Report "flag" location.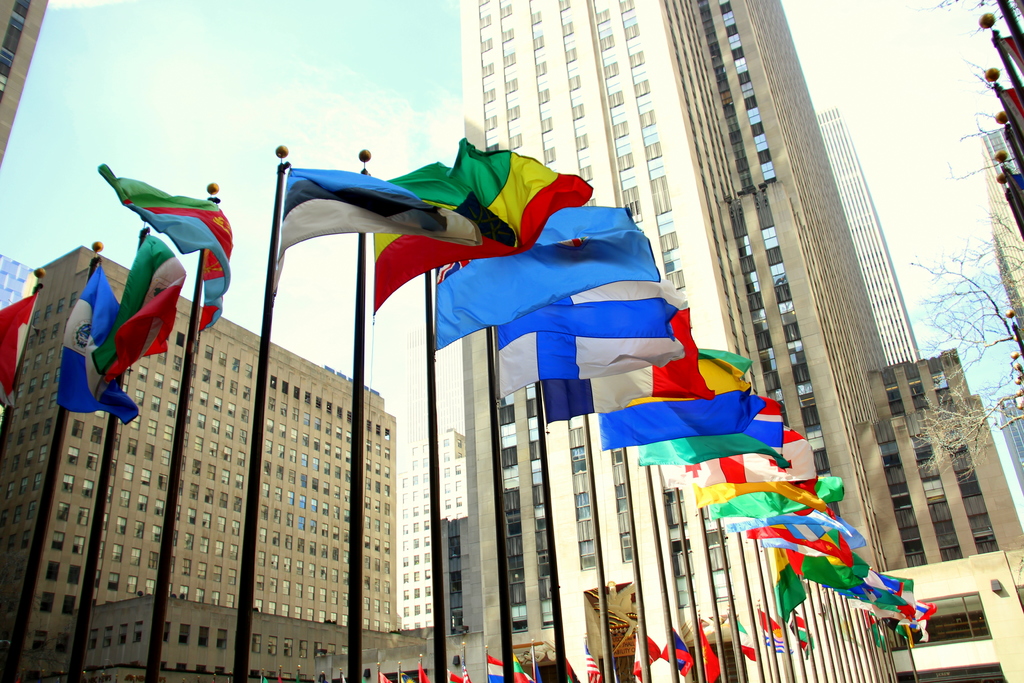
Report: <region>429, 195, 664, 349</region>.
